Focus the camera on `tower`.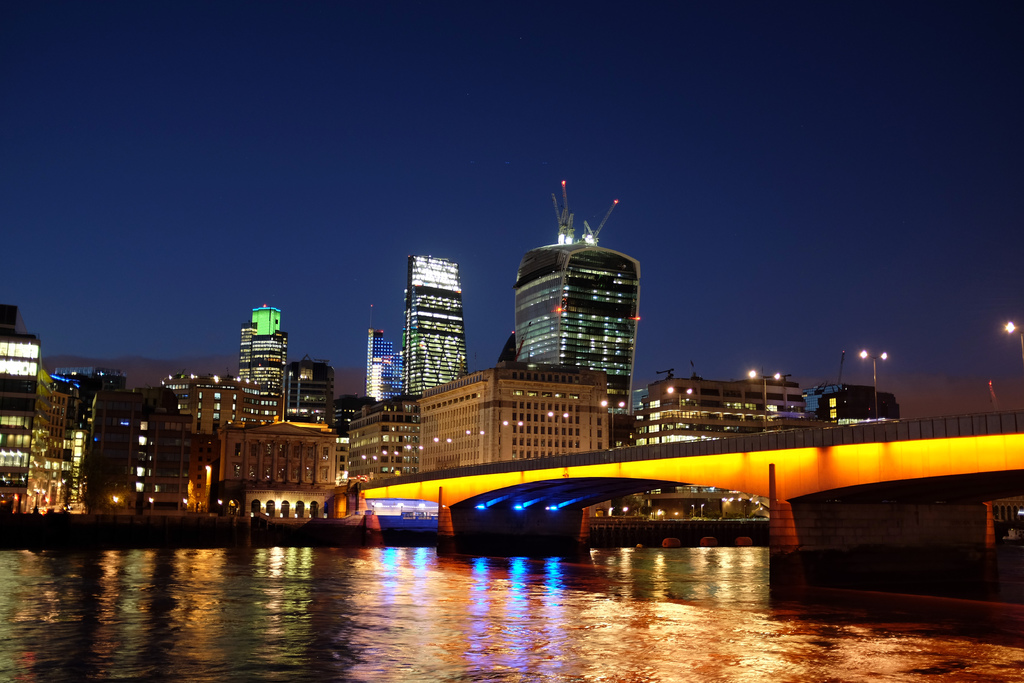
Focus region: detection(285, 348, 334, 424).
